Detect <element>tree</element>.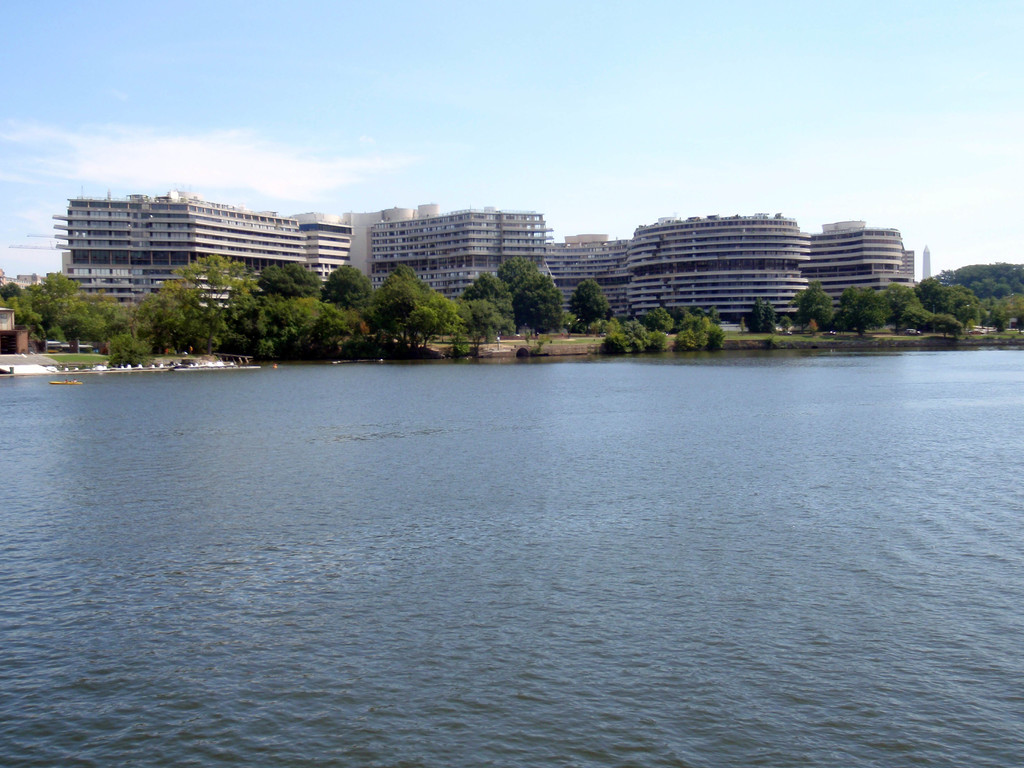
Detected at (796, 286, 836, 327).
